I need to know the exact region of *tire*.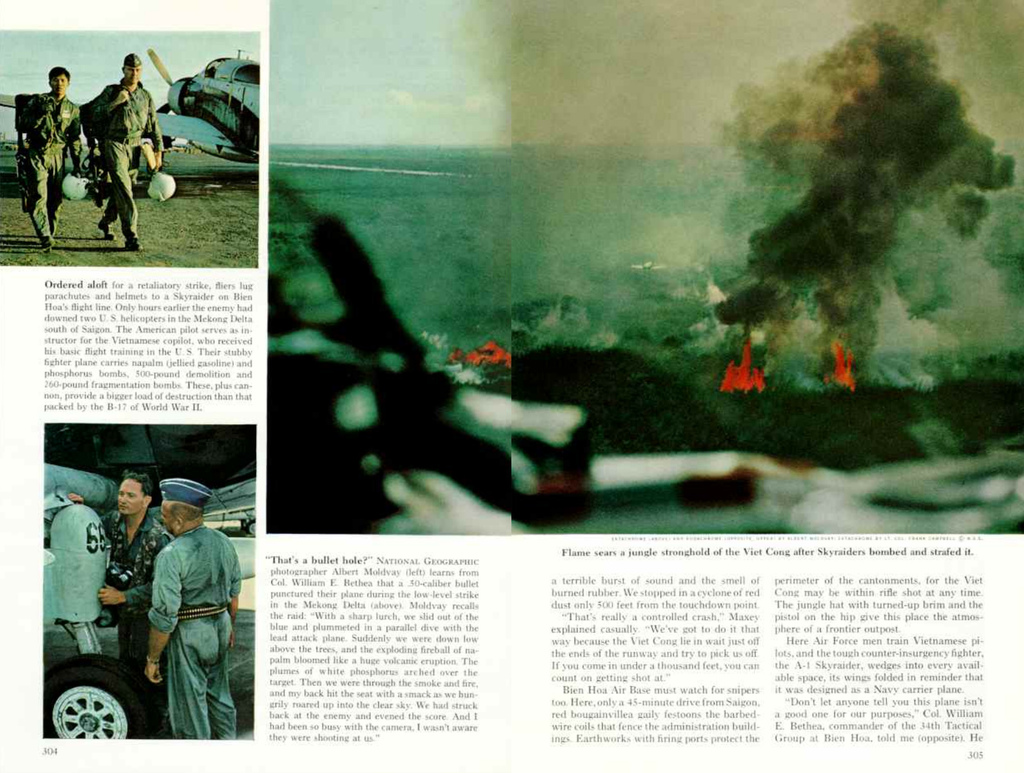
Region: 36:658:124:759.
